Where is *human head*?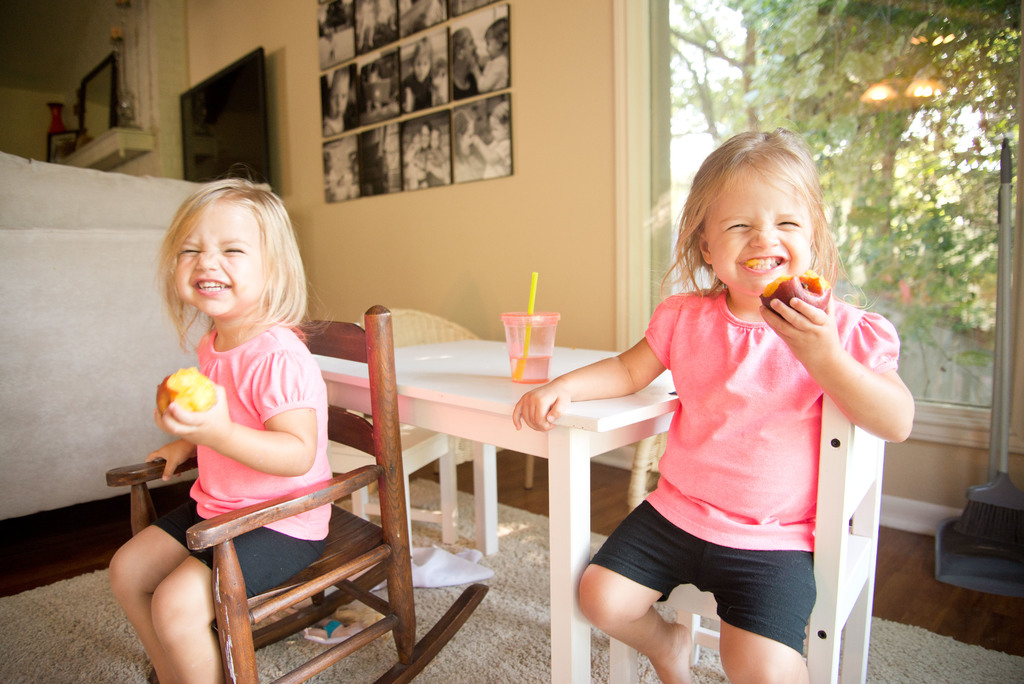
165:176:305:334.
